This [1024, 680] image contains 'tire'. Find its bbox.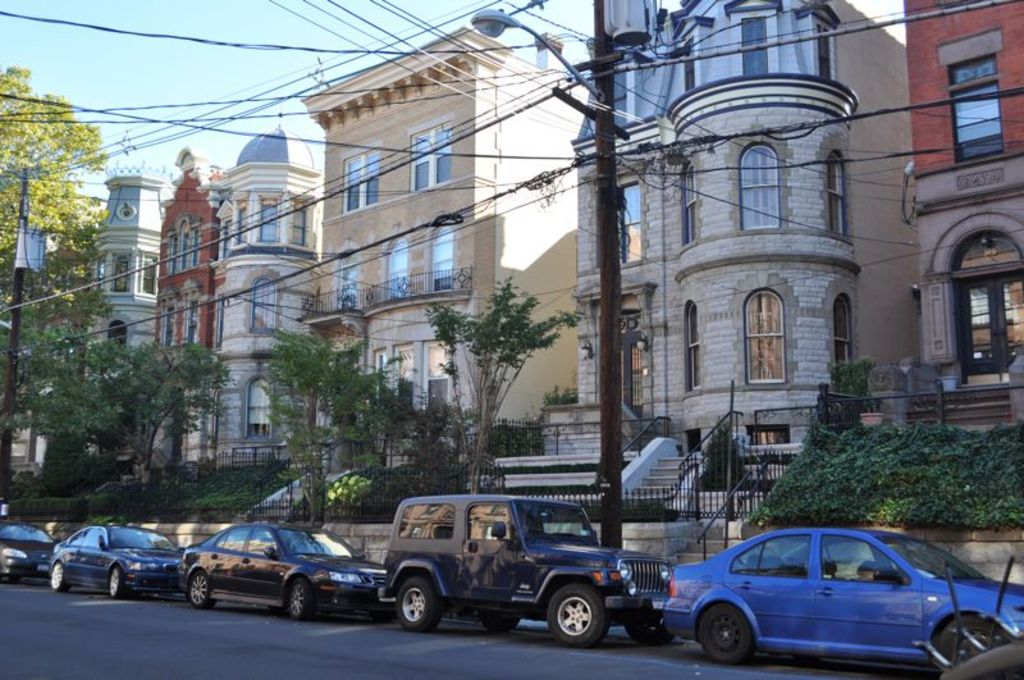
(left=628, top=613, right=675, bottom=645).
